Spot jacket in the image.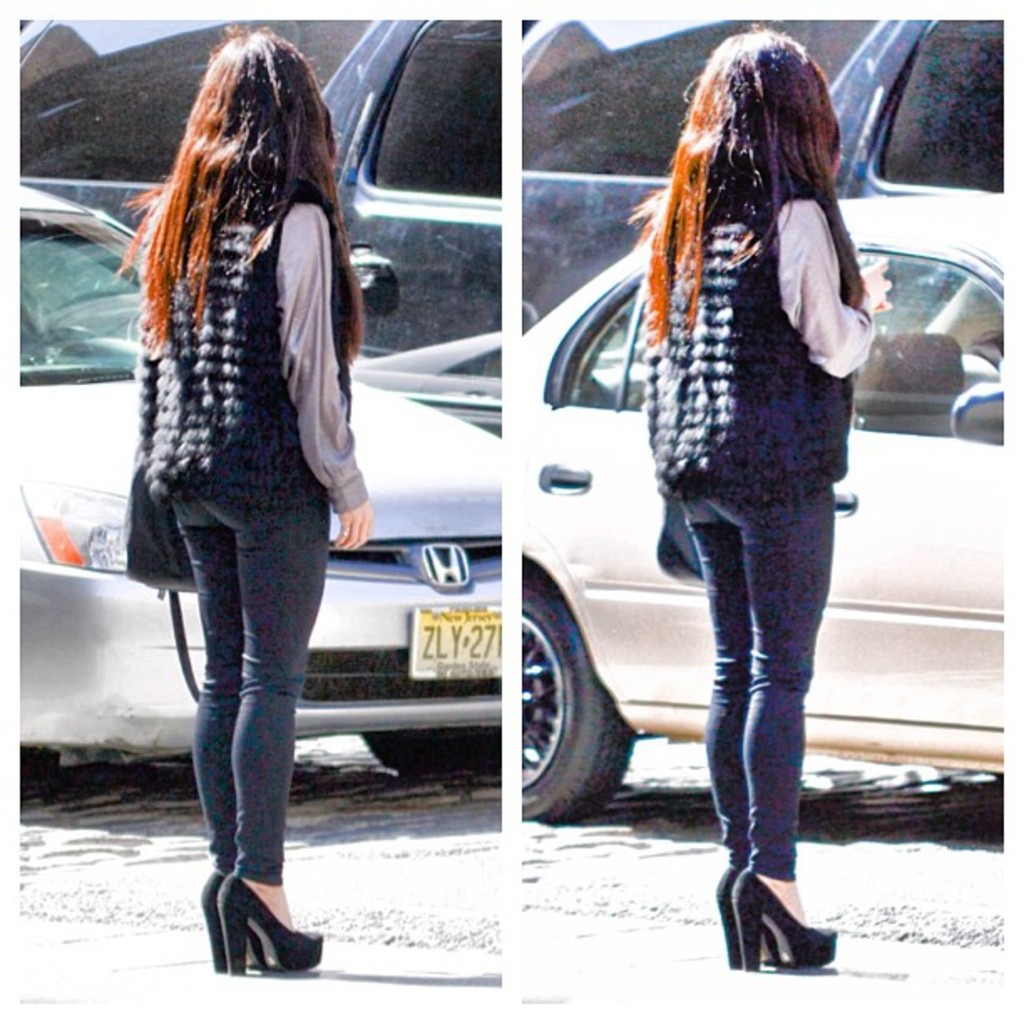
jacket found at rect(644, 174, 853, 504).
